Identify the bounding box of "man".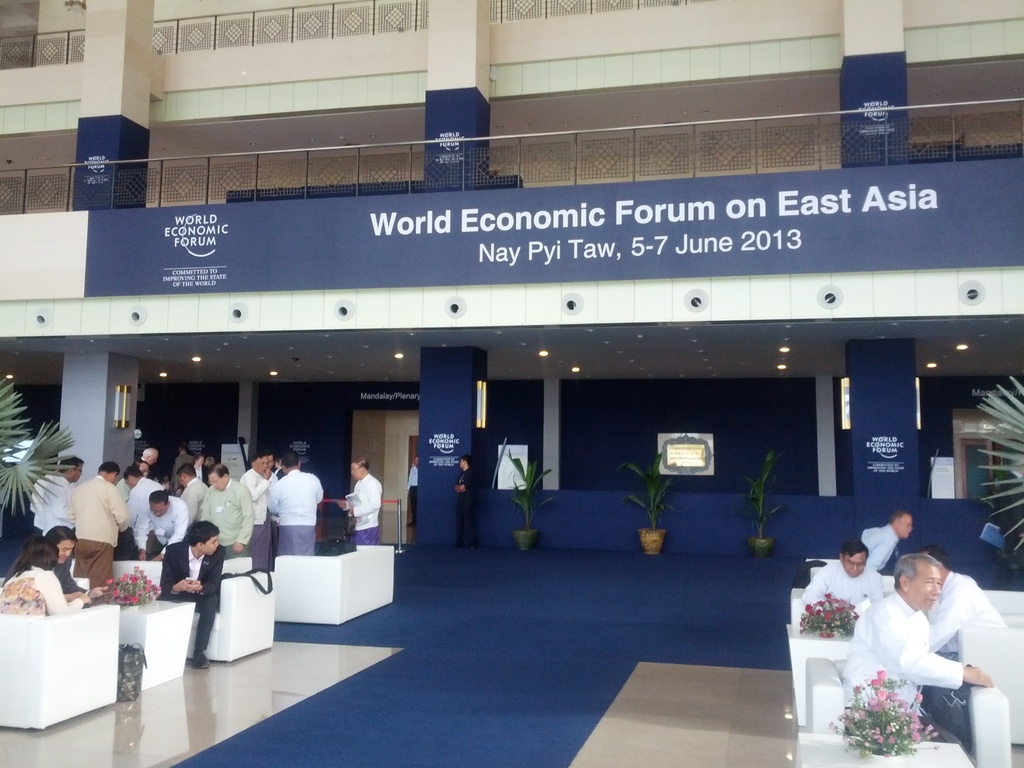
rect(406, 456, 417, 528).
